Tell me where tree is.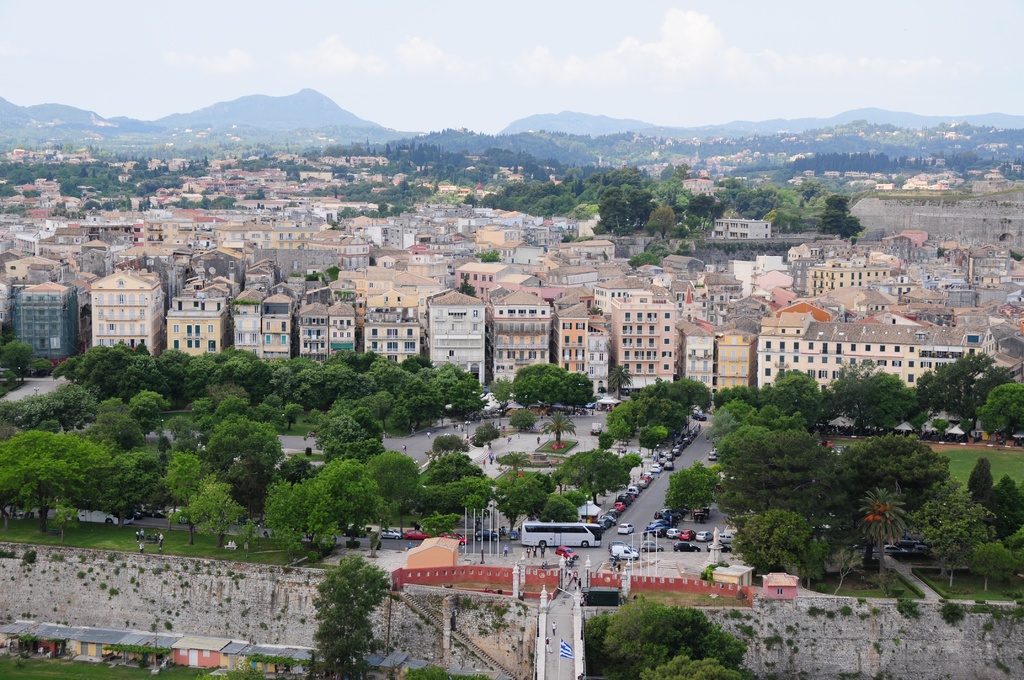
tree is at (561,449,629,501).
